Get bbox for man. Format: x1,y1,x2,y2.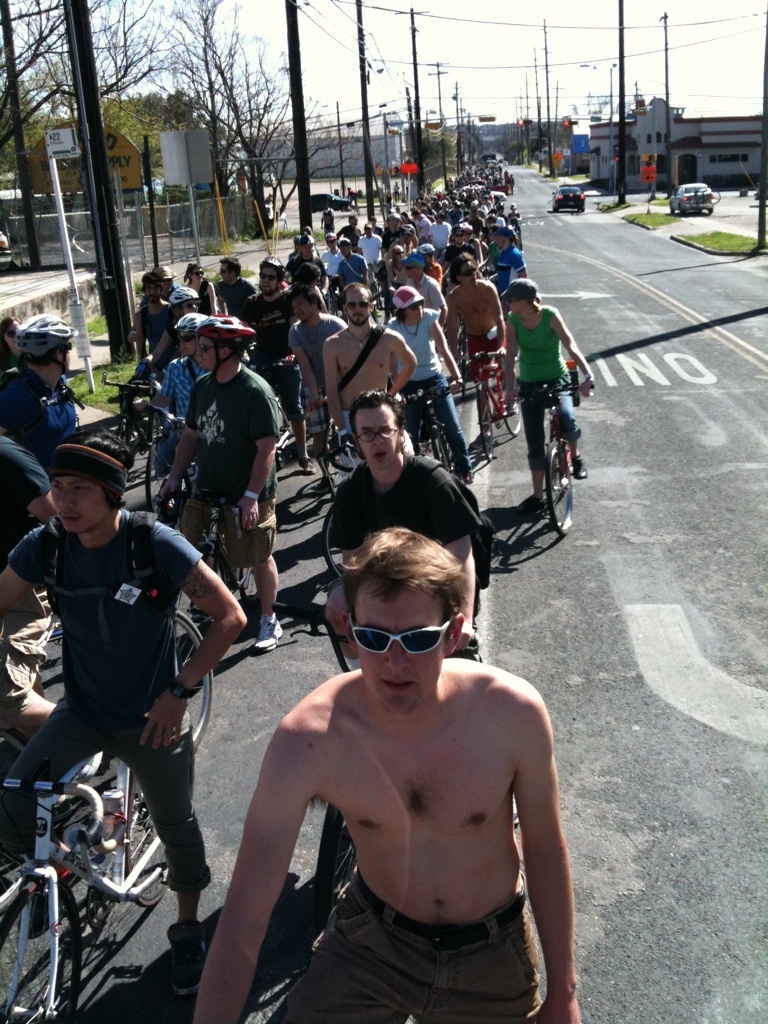
325,232,367,296.
